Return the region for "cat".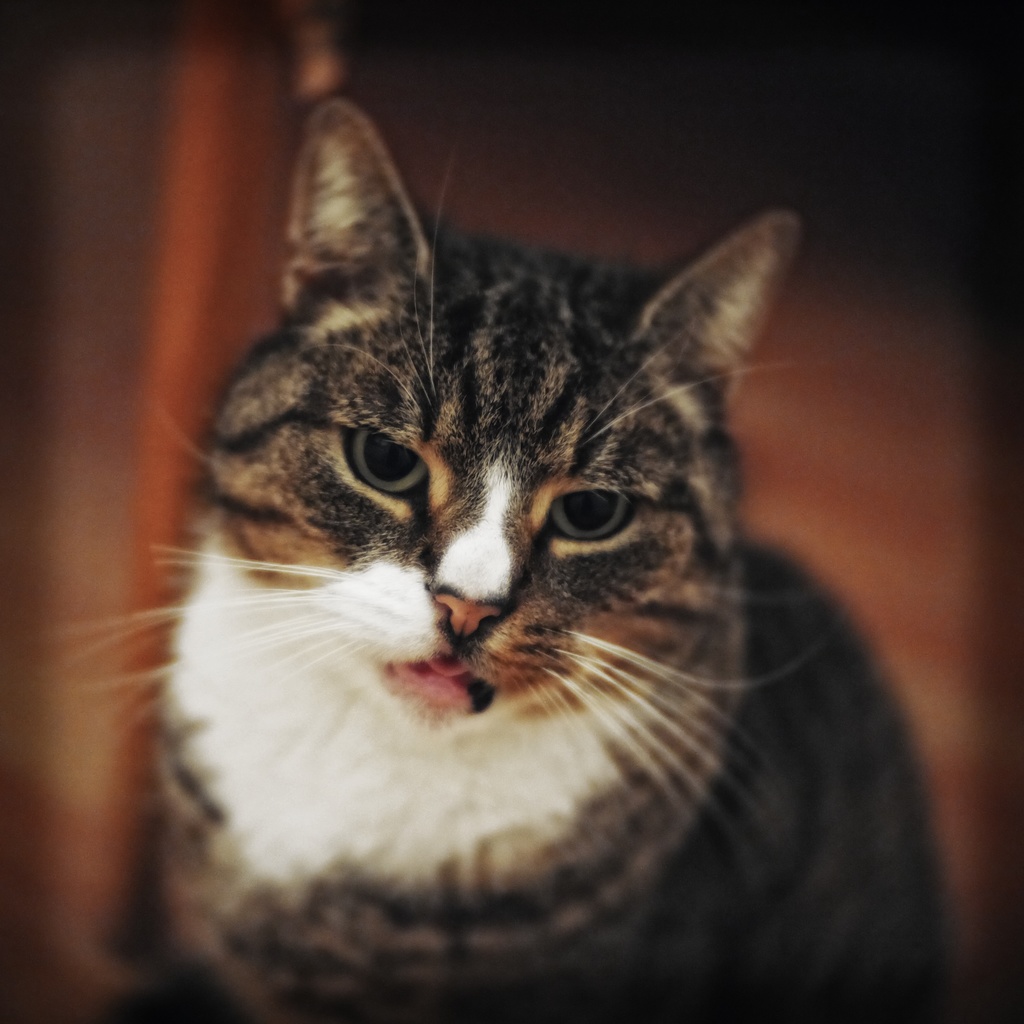
Rect(56, 95, 941, 1023).
